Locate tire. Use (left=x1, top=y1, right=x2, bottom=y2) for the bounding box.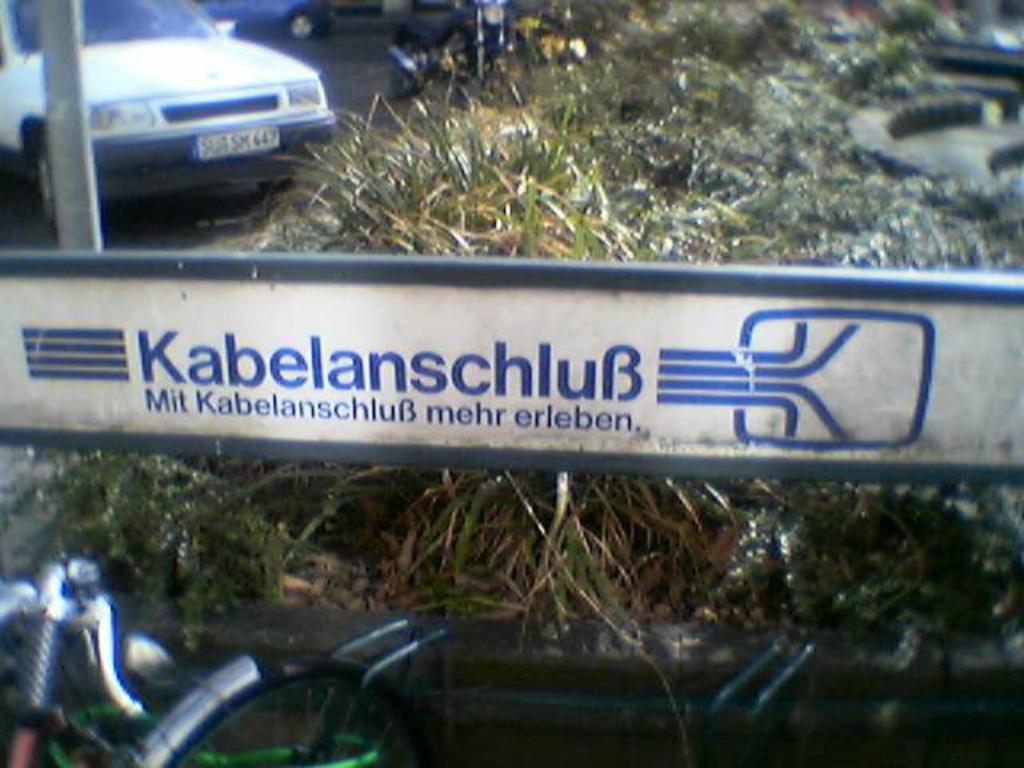
(left=26, top=126, right=70, bottom=234).
